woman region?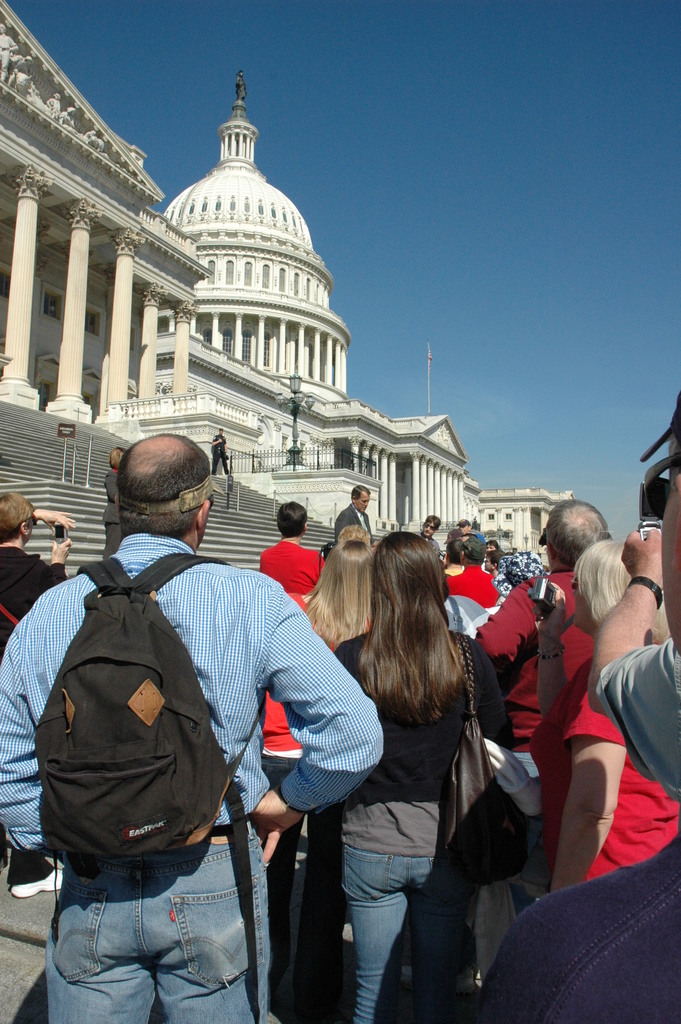
(331,523,521,1023)
